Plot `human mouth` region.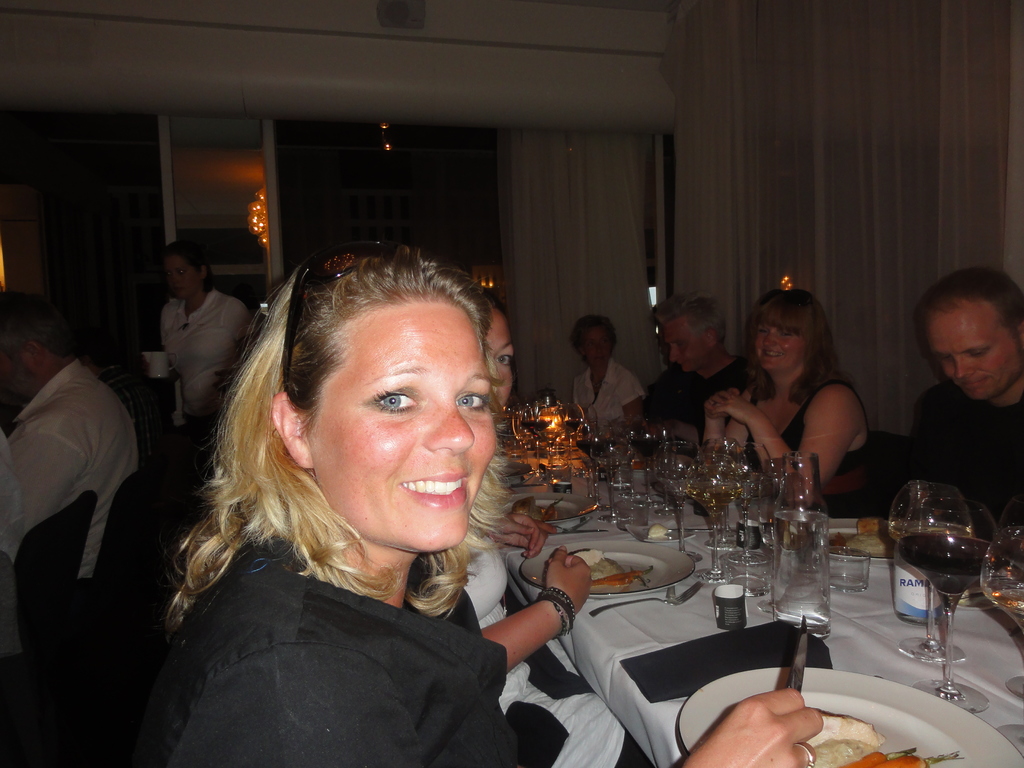
Plotted at bbox(763, 349, 787, 362).
